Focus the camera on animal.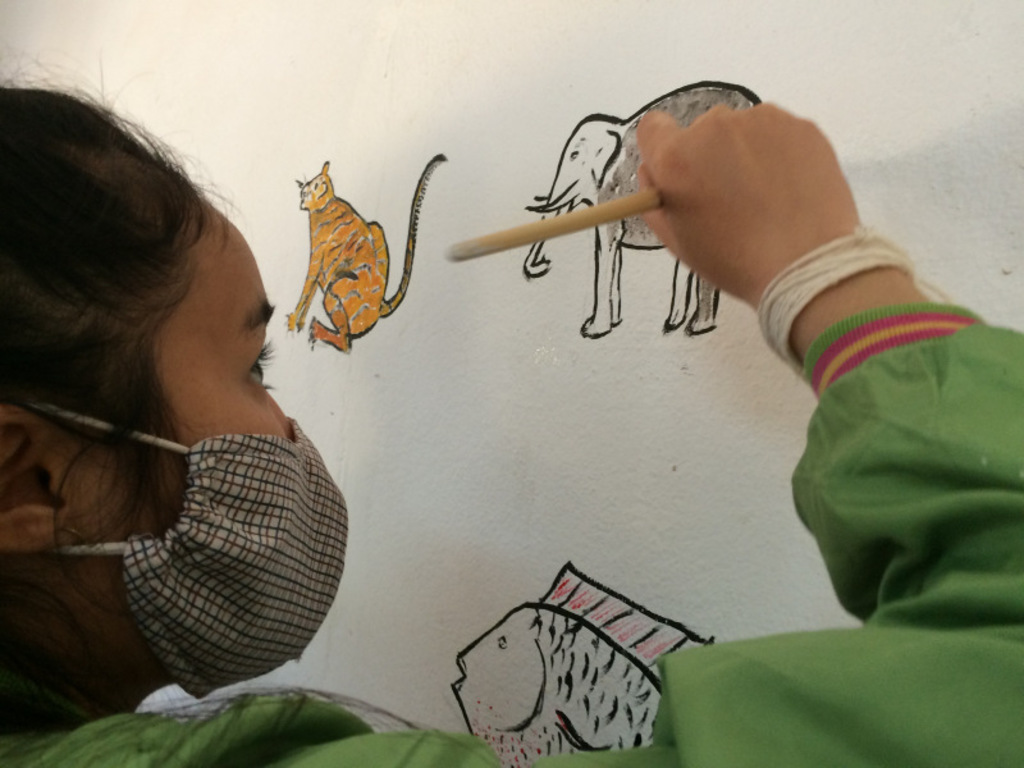
Focus region: 282,147,449,356.
